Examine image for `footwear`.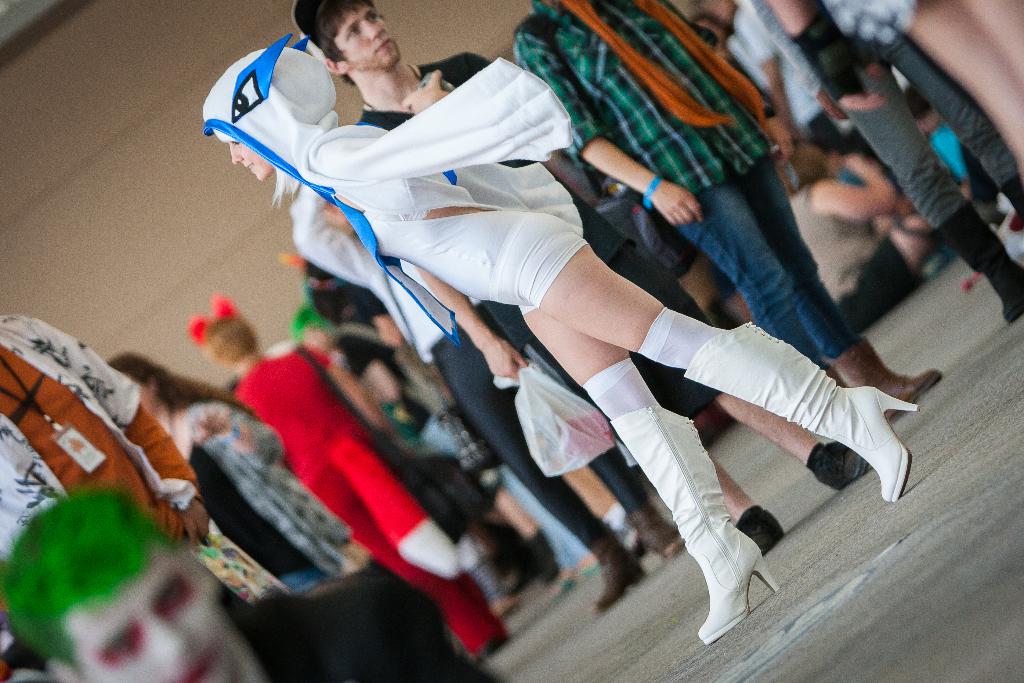
Examination result: (620,419,776,648).
